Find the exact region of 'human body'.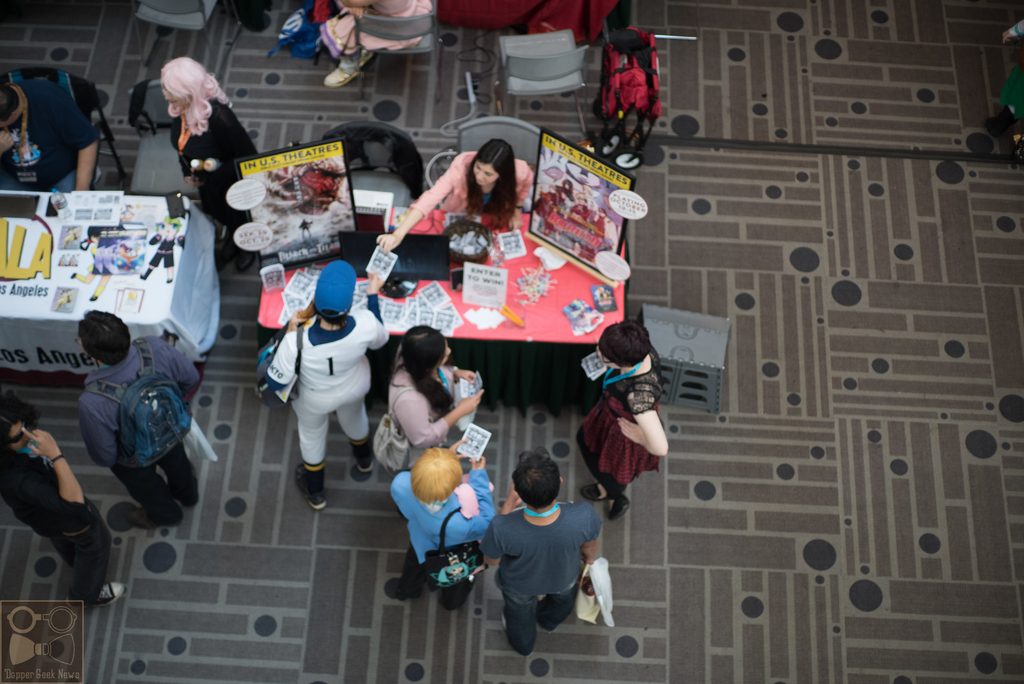
Exact region: locate(0, 394, 127, 607).
